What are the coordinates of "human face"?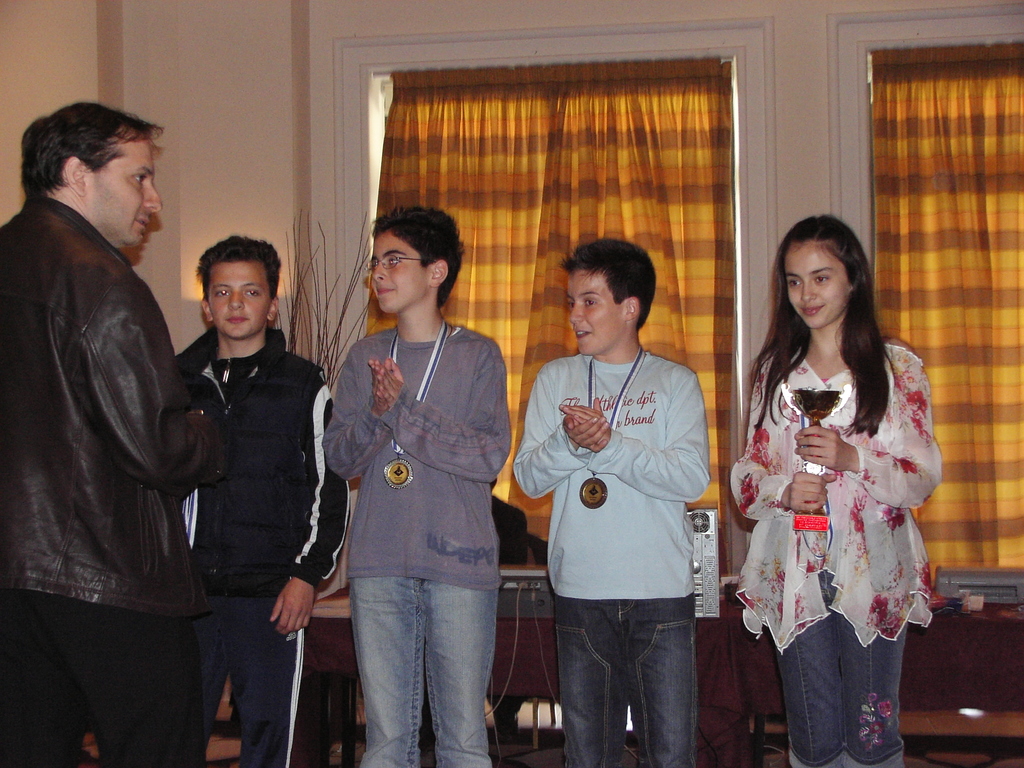
locate(572, 273, 625, 351).
